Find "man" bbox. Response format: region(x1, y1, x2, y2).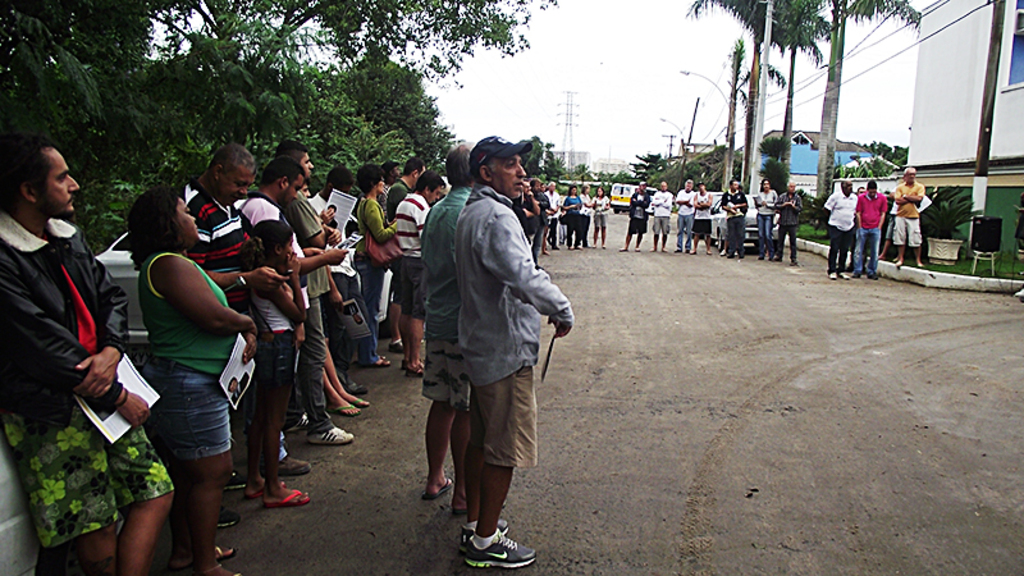
region(419, 145, 470, 500).
